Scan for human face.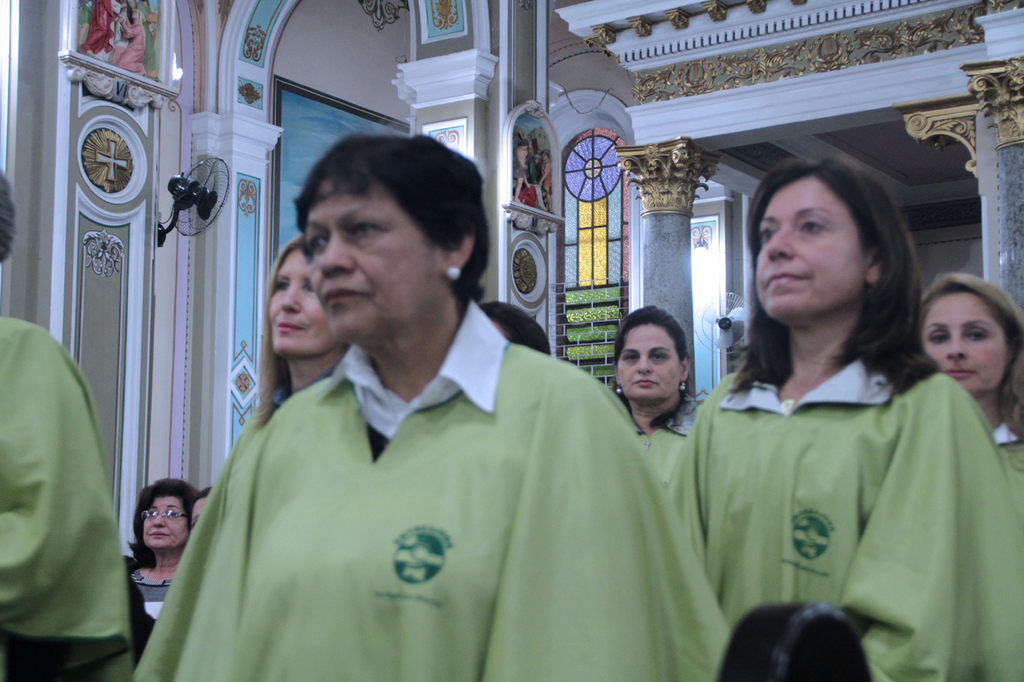
Scan result: [left=920, top=290, right=1004, bottom=391].
